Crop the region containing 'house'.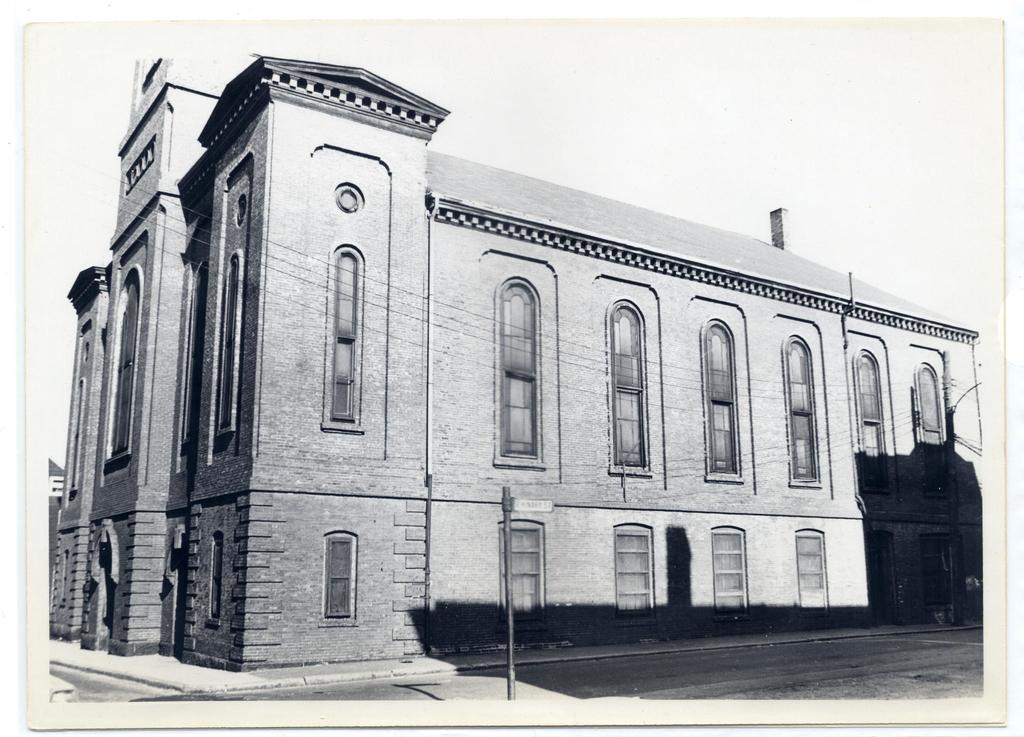
Crop region: 47:53:985:677.
